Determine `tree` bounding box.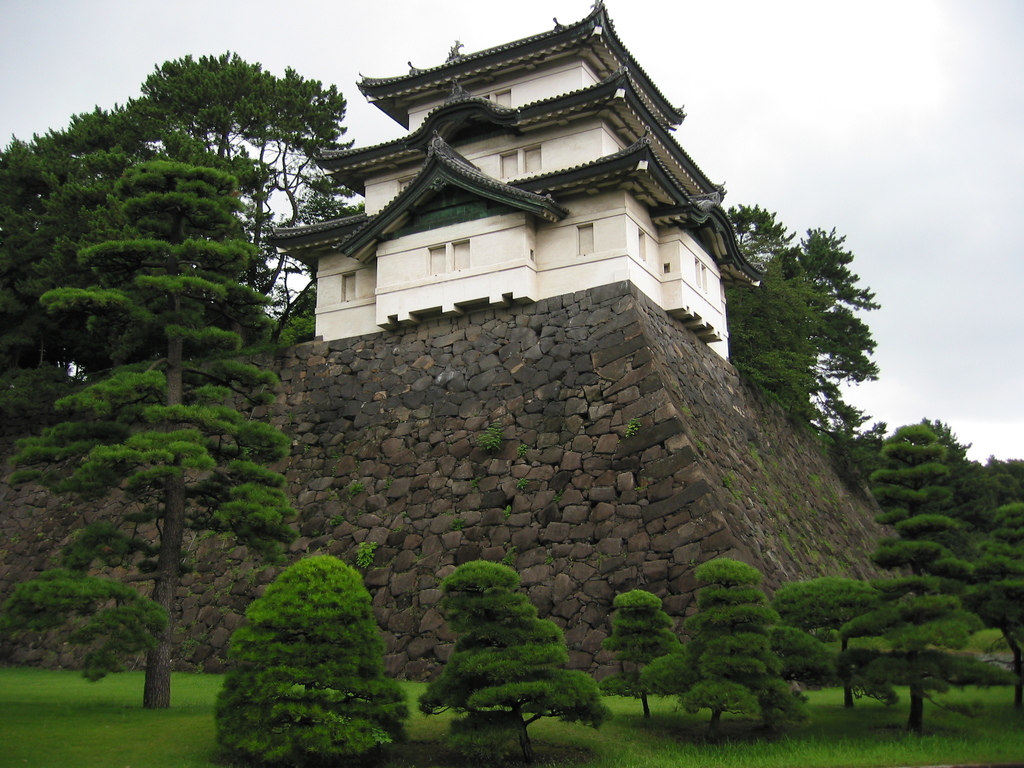
Determined: box(1, 87, 141, 444).
